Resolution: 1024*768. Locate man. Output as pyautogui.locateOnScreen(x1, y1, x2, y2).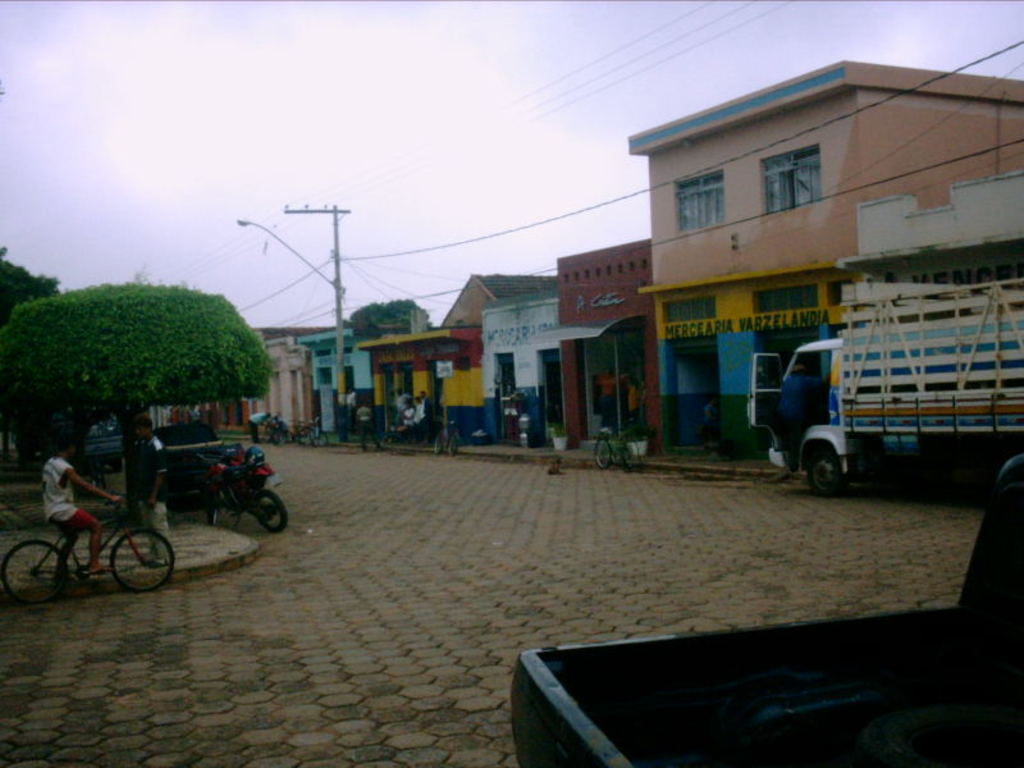
pyautogui.locateOnScreen(248, 411, 266, 448).
